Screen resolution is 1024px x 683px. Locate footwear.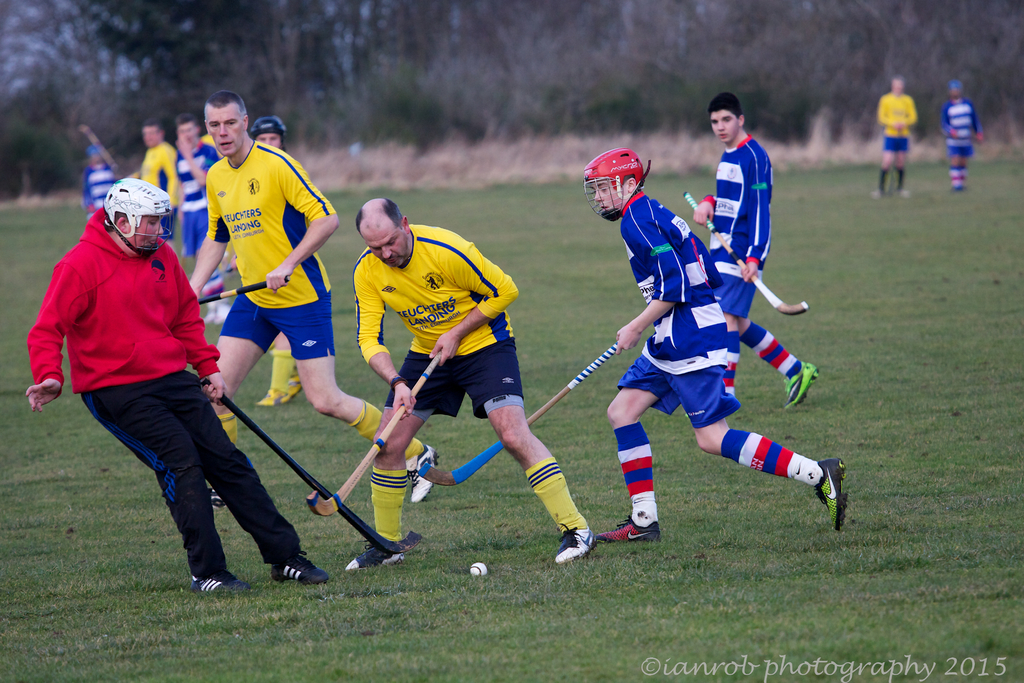
pyautogui.locateOnScreen(549, 513, 613, 573).
